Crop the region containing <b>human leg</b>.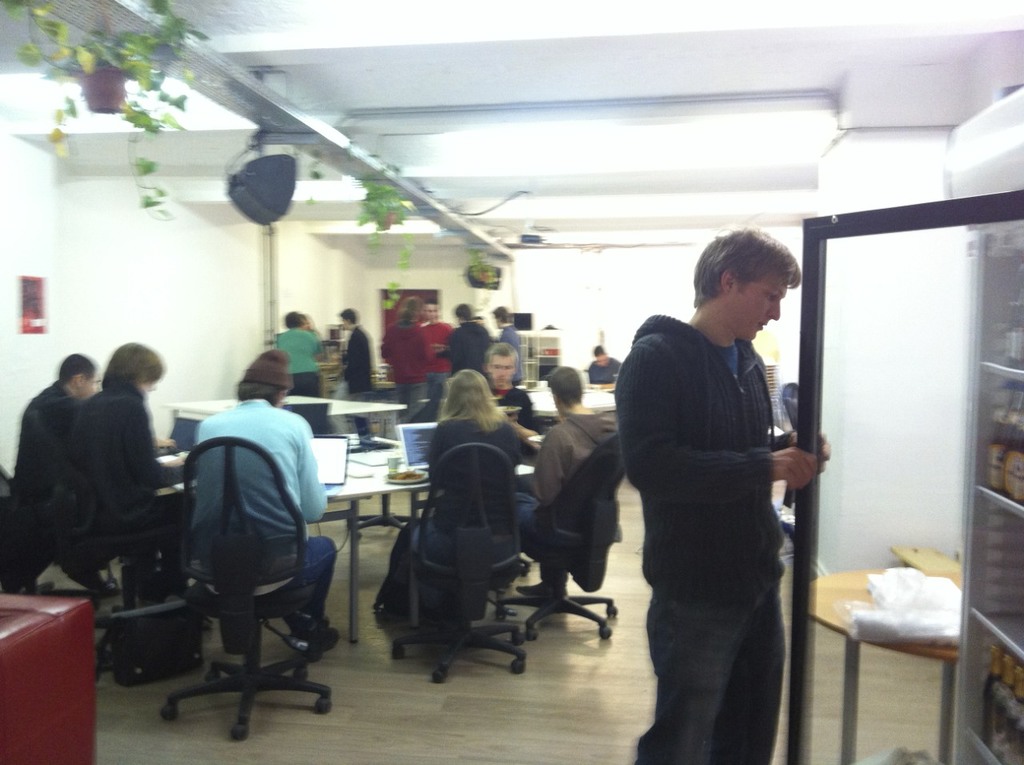
Crop region: [x1=643, y1=586, x2=751, y2=763].
